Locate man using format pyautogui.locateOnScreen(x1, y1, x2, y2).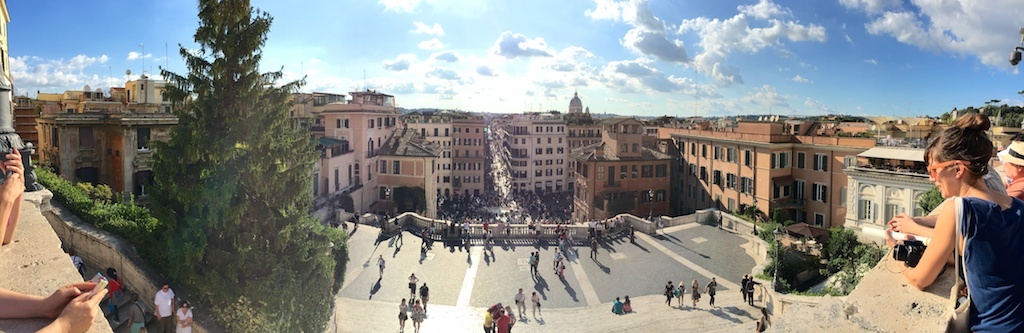
pyautogui.locateOnScreen(392, 216, 399, 230).
